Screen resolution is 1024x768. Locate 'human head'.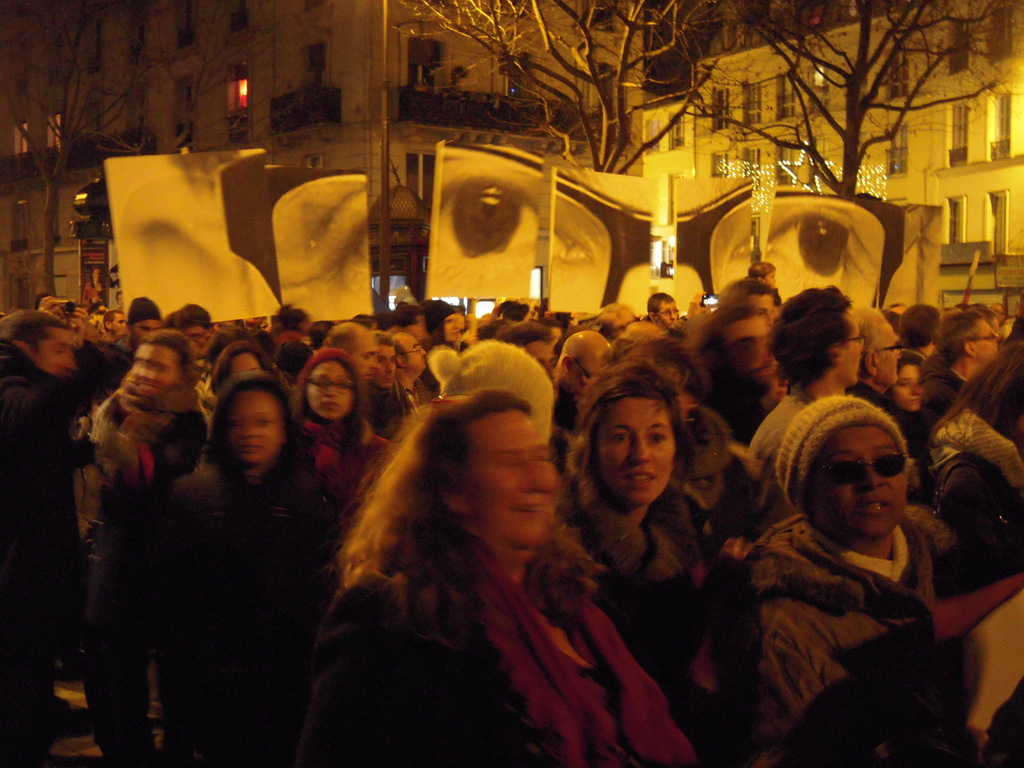
{"x1": 196, "y1": 374, "x2": 289, "y2": 486}.
